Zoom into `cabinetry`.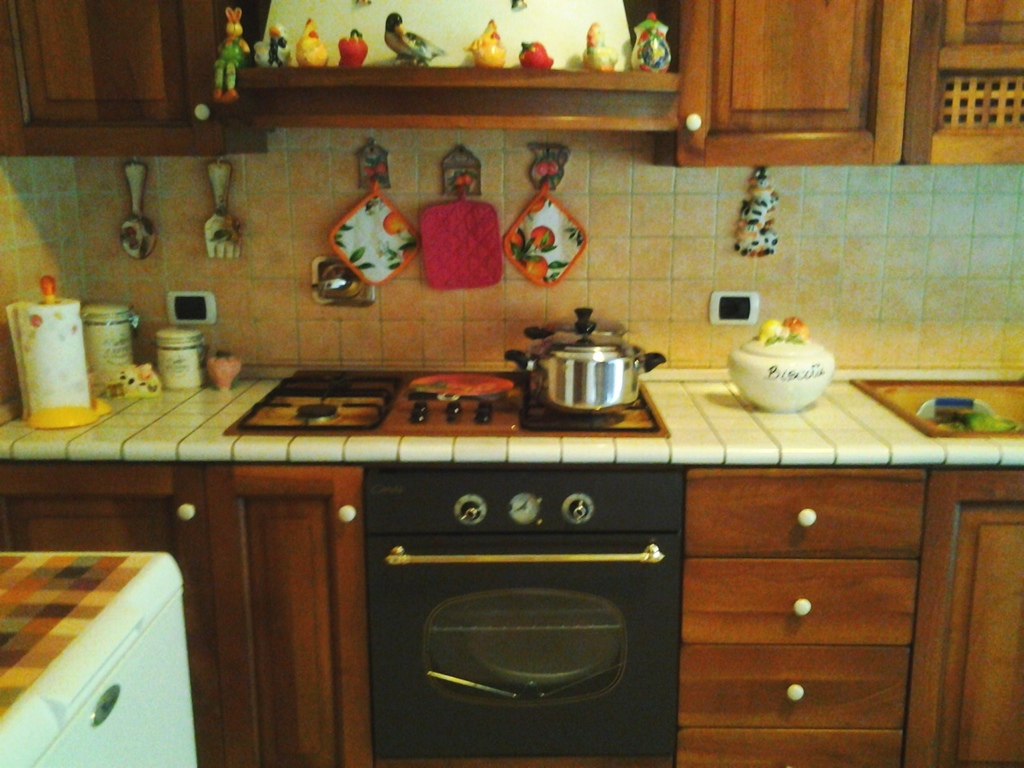
Zoom target: l=675, t=470, r=1023, b=767.
